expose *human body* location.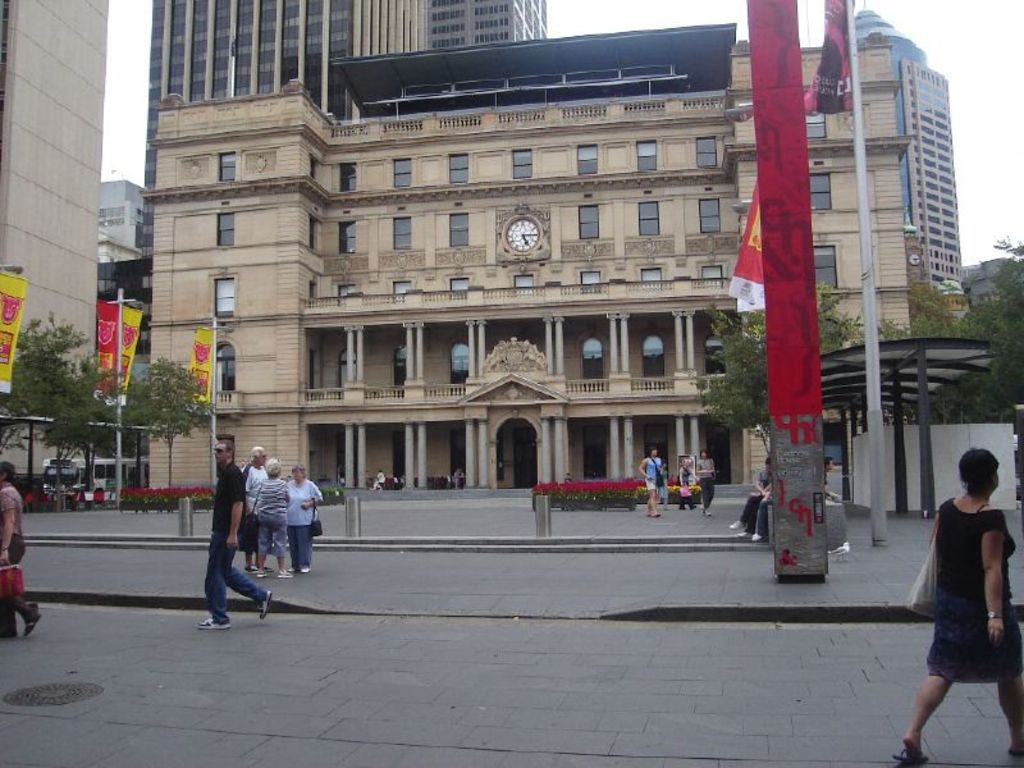
Exposed at crop(631, 442, 667, 516).
